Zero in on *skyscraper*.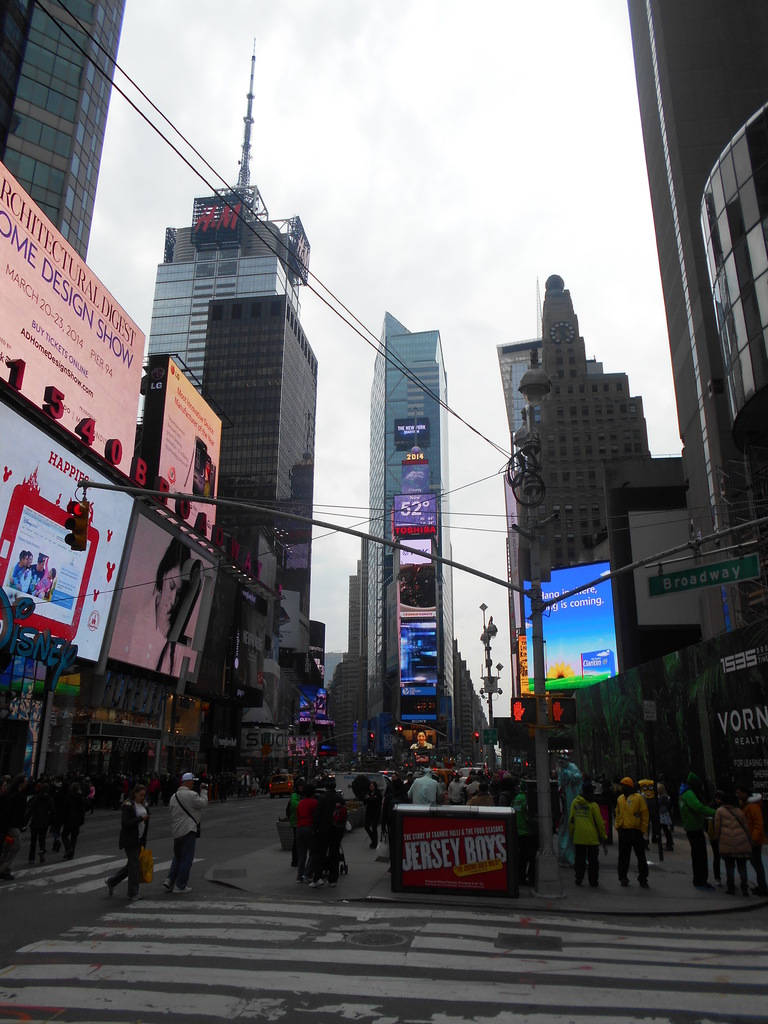
Zeroed in: left=502, top=248, right=675, bottom=599.
